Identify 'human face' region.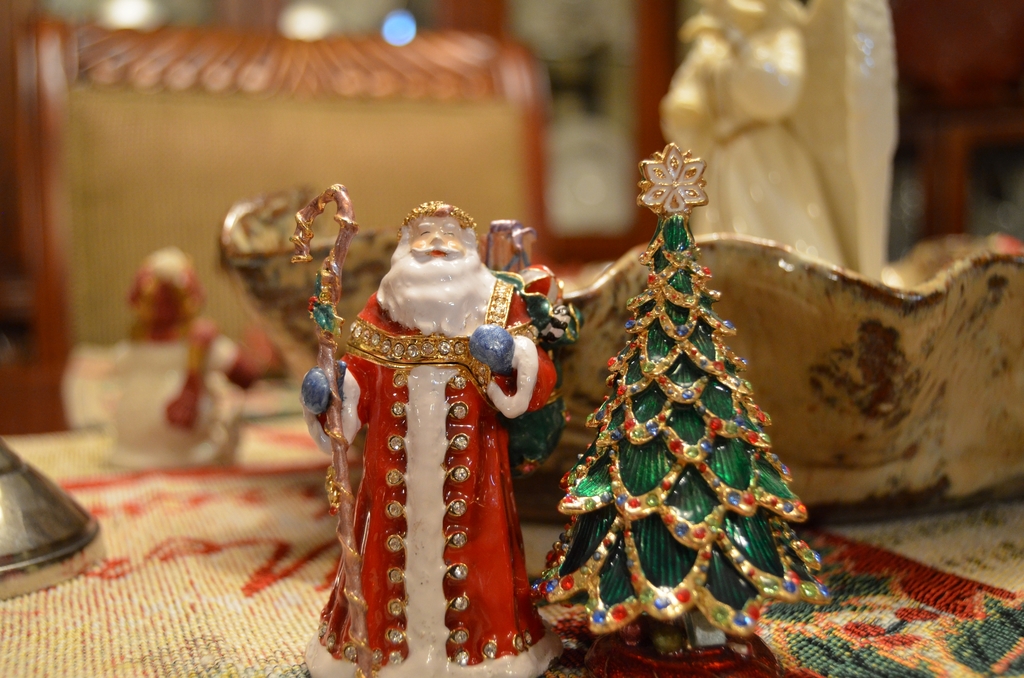
Region: {"left": 410, "top": 218, "right": 463, "bottom": 262}.
